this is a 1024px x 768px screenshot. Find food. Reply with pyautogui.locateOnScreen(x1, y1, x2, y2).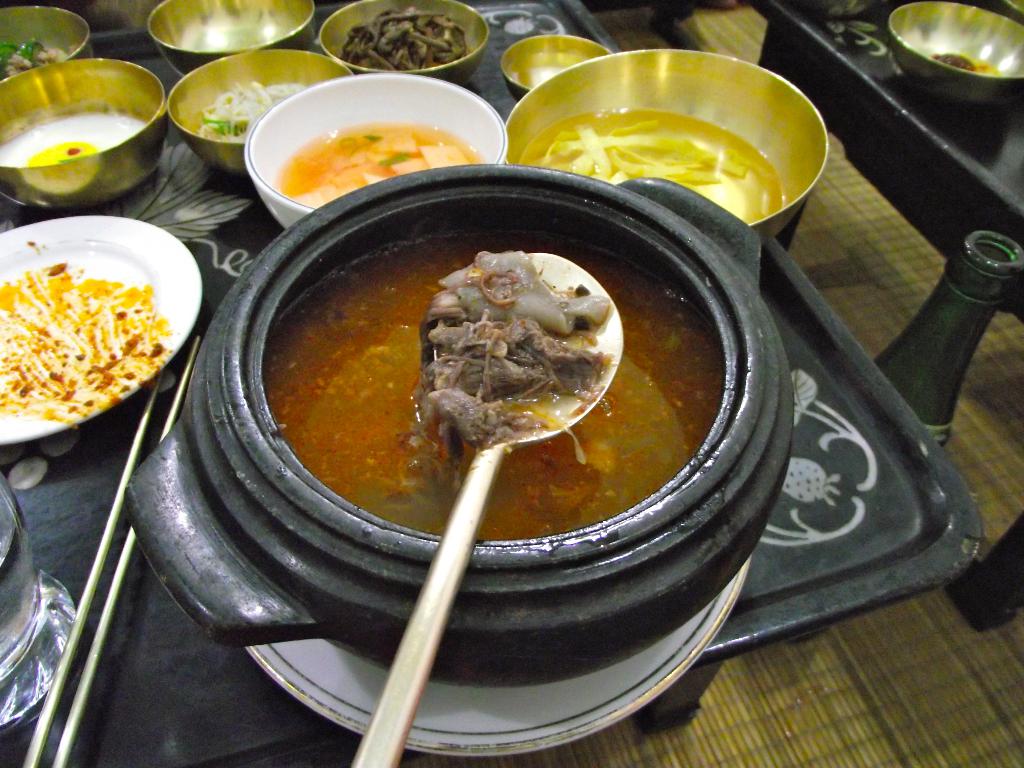
pyautogui.locateOnScreen(0, 108, 144, 170).
